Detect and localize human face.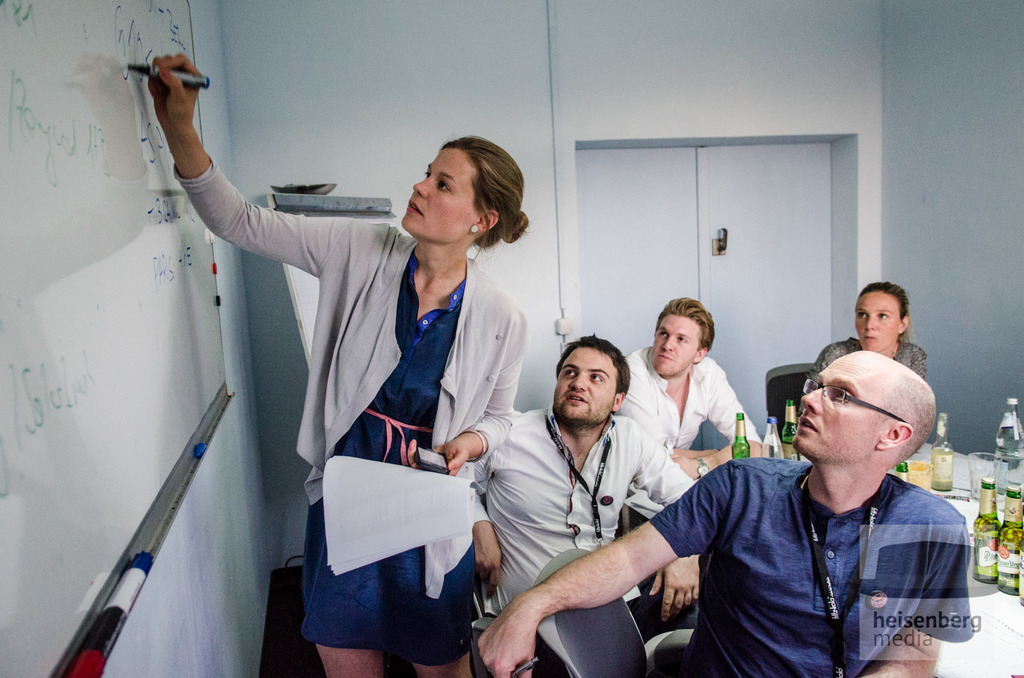
Localized at left=403, top=145, right=477, bottom=239.
